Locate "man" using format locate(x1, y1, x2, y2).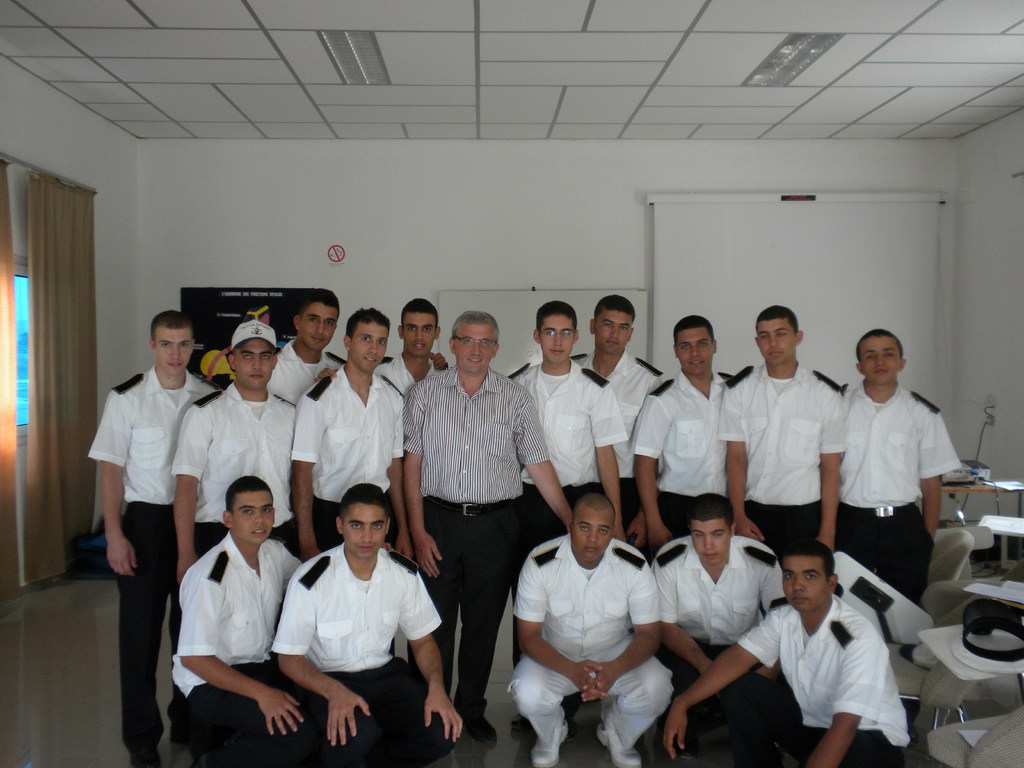
locate(577, 296, 659, 541).
